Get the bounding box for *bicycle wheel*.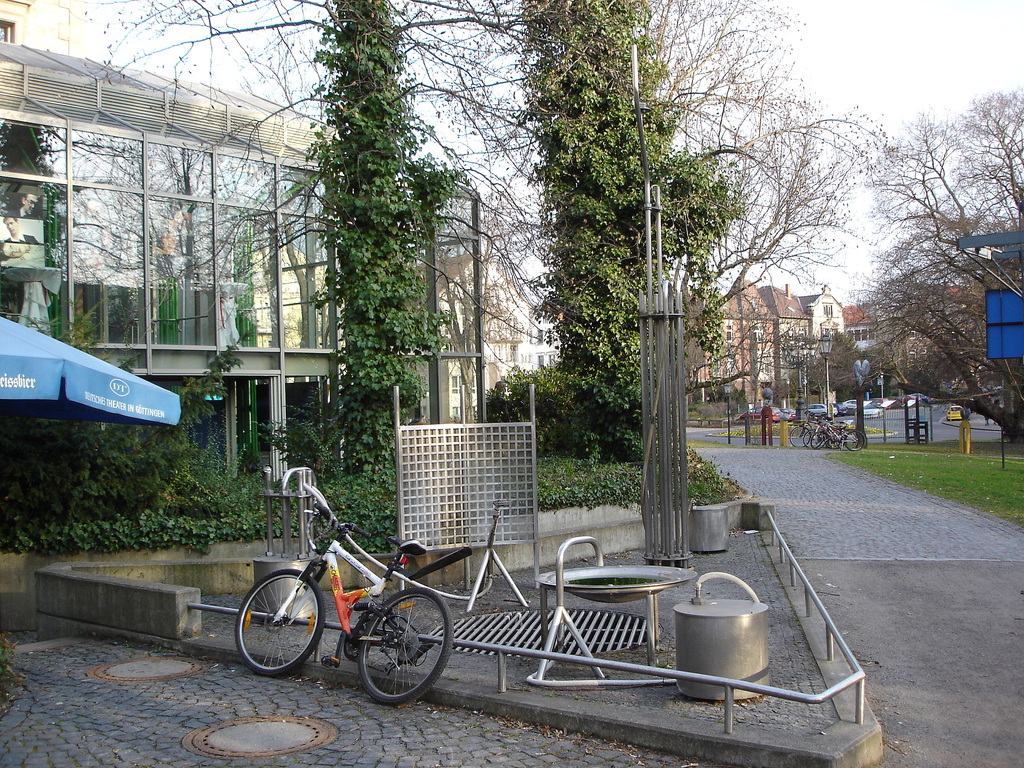
locate(841, 429, 856, 451).
